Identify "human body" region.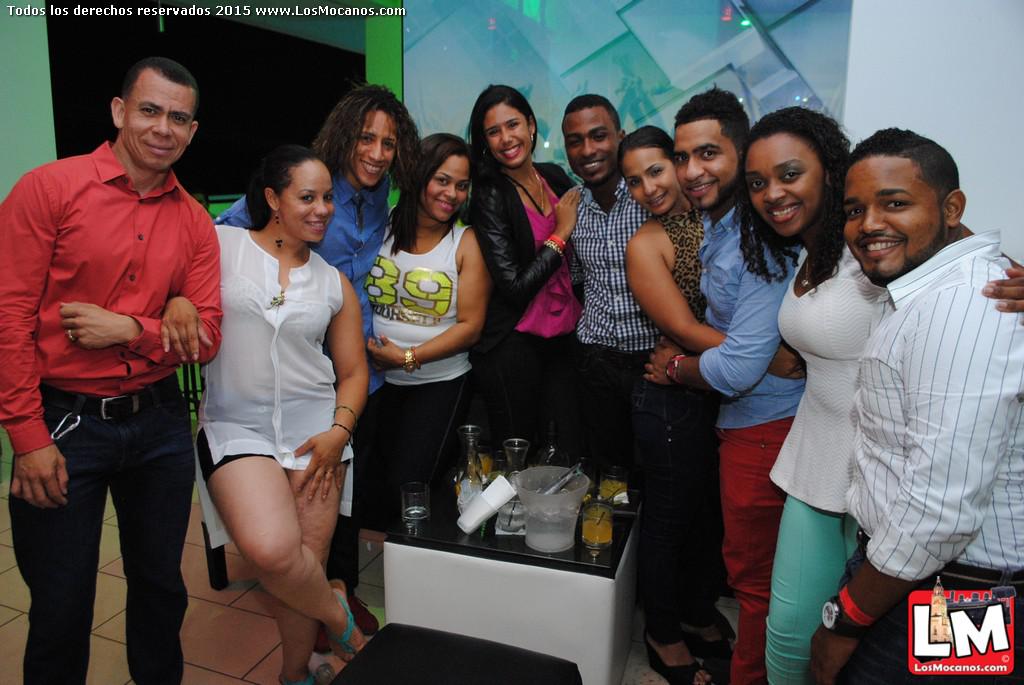
Region: bbox(807, 225, 1023, 684).
